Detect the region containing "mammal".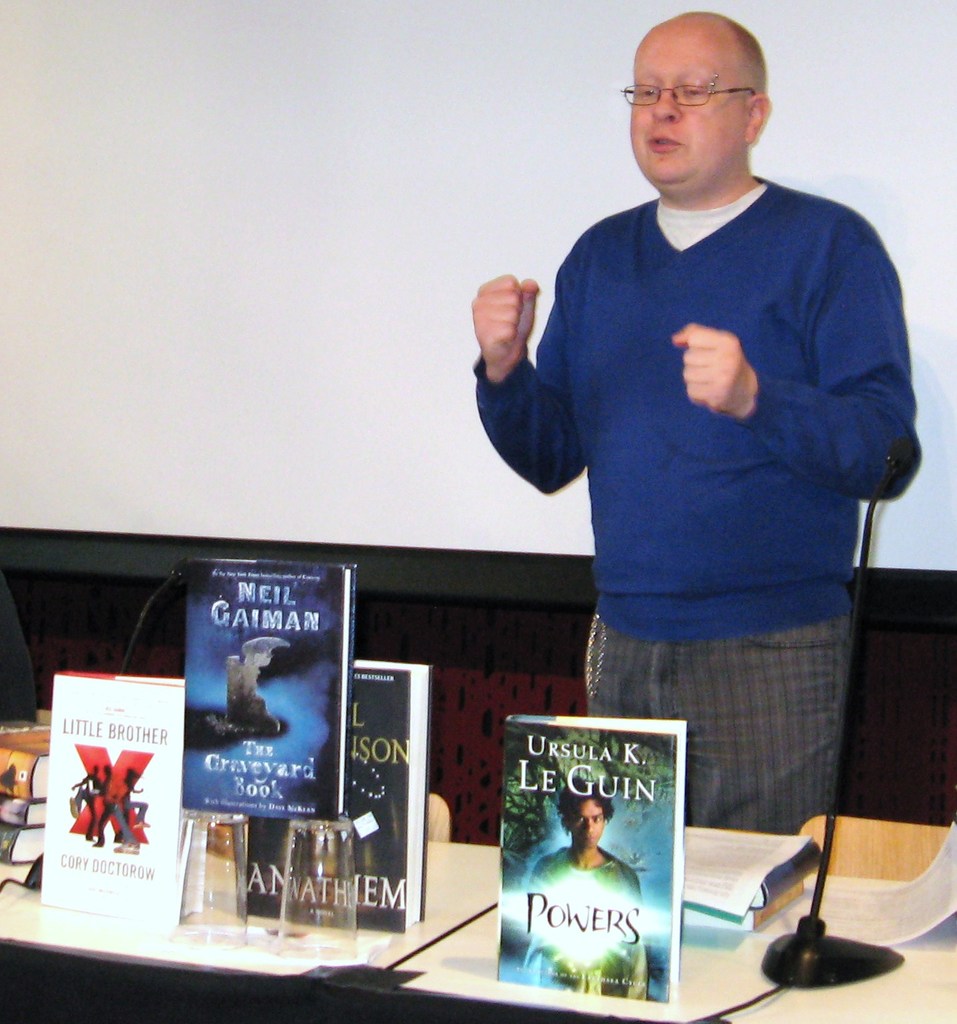
region(528, 772, 639, 895).
